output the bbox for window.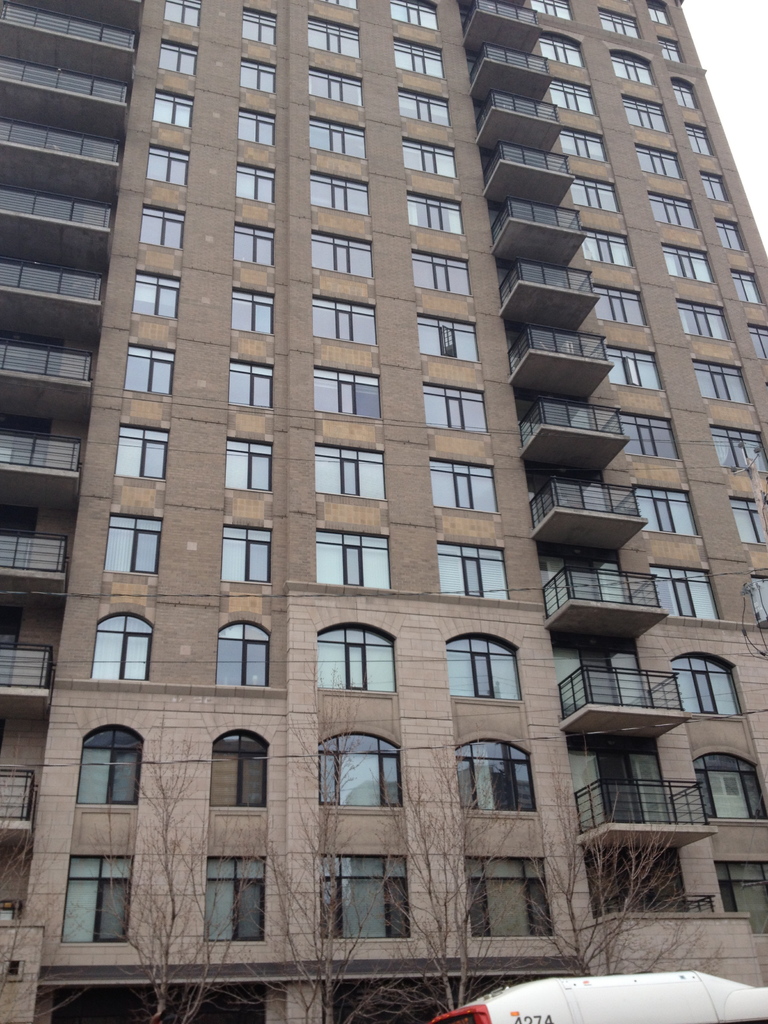
bbox=[163, 0, 200, 29].
